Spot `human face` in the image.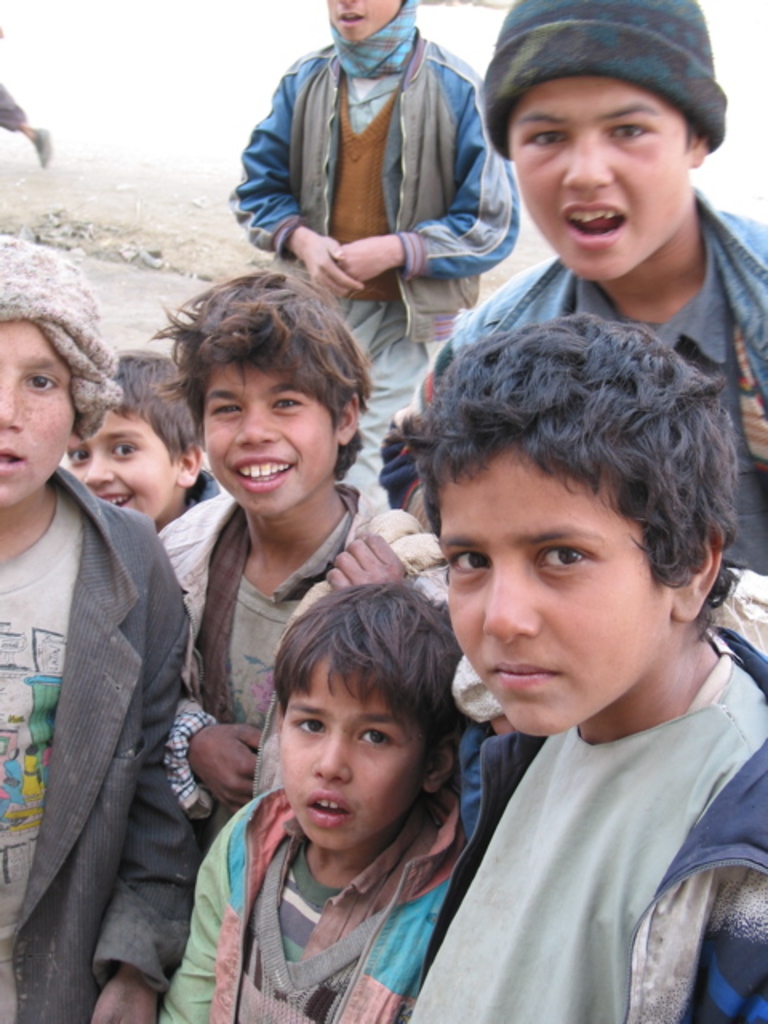
`human face` found at x1=435, y1=474, x2=667, y2=738.
